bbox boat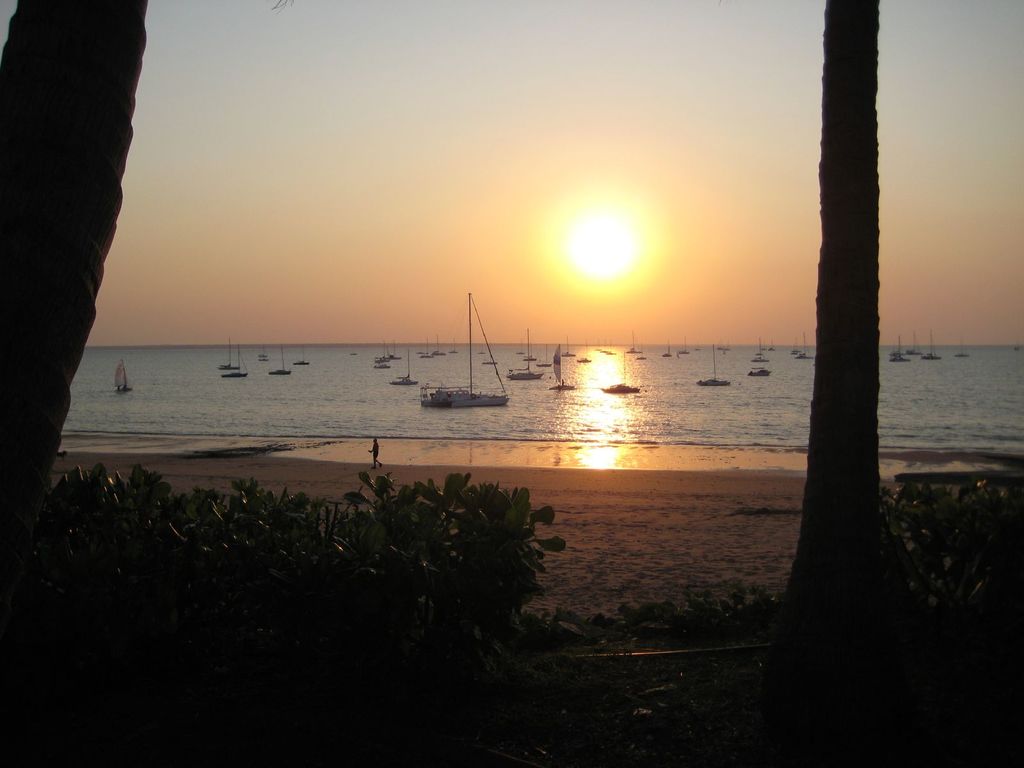
left=448, top=337, right=457, bottom=355
